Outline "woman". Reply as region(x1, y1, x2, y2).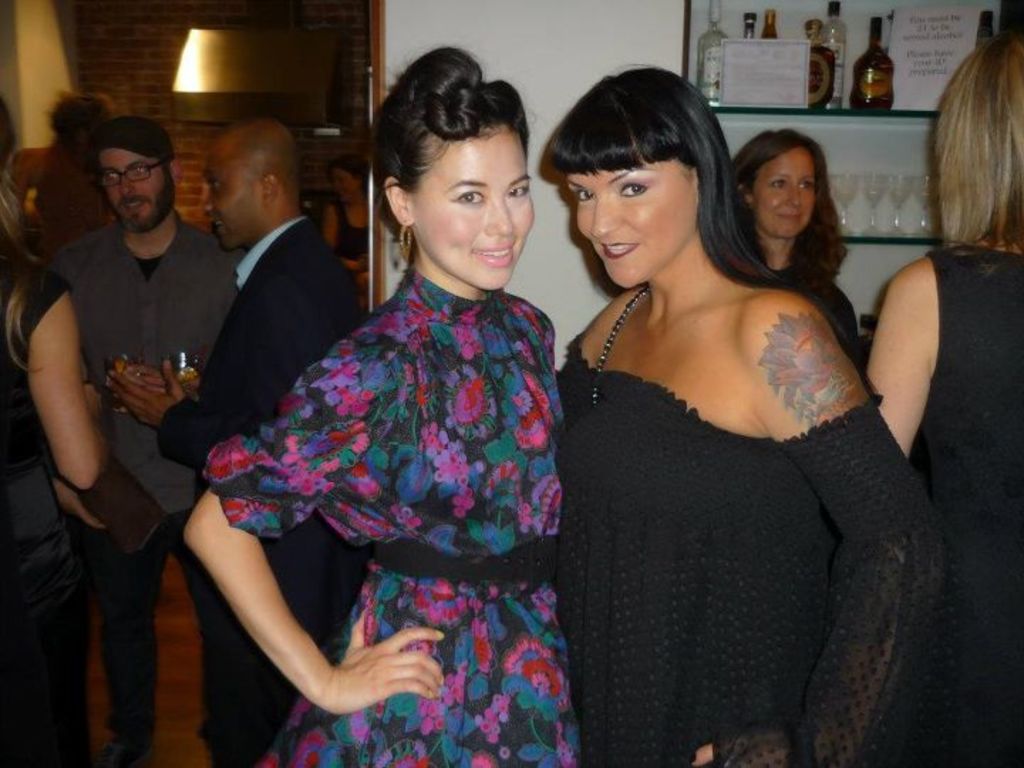
region(860, 20, 1023, 767).
